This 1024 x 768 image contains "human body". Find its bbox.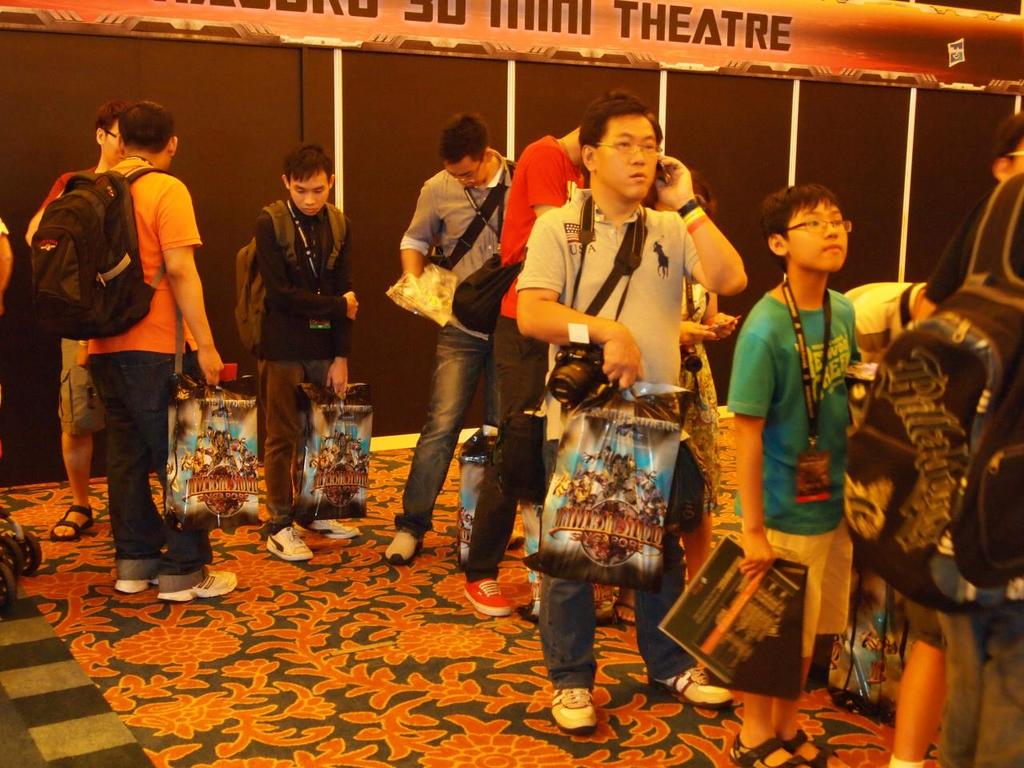
<box>680,276,752,586</box>.
